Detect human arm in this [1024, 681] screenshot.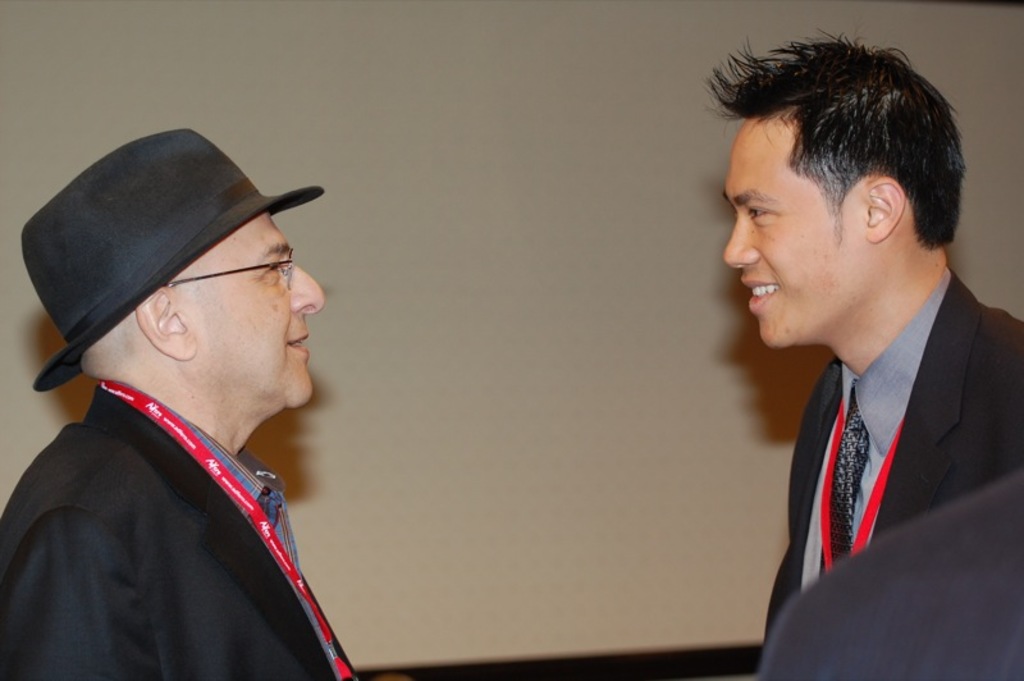
Detection: (0, 504, 161, 680).
